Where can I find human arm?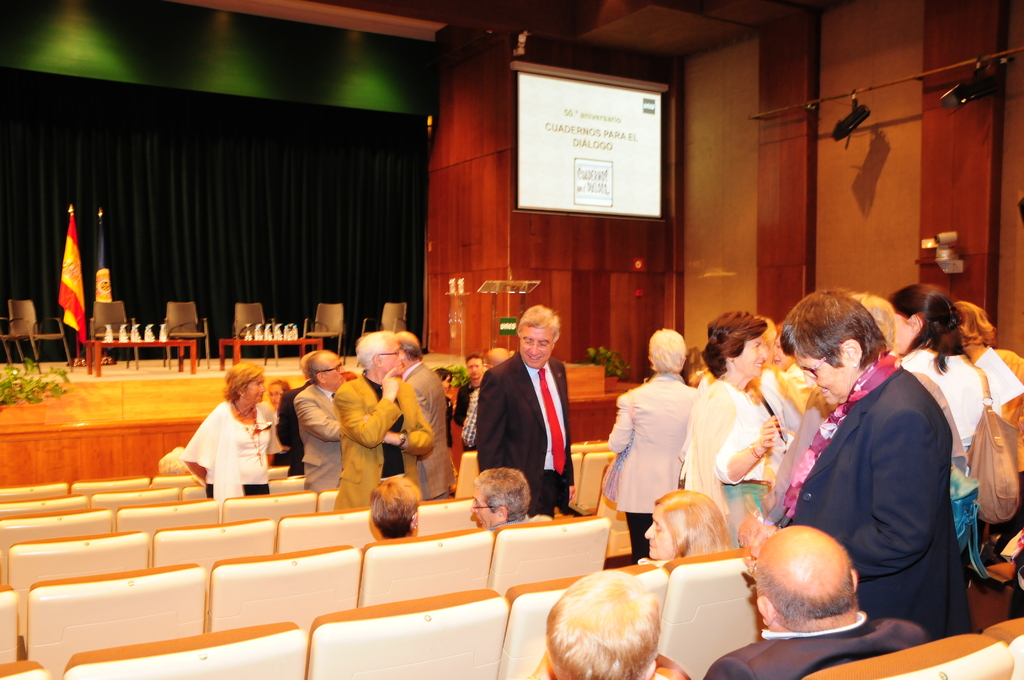
You can find it at [479,366,504,474].
